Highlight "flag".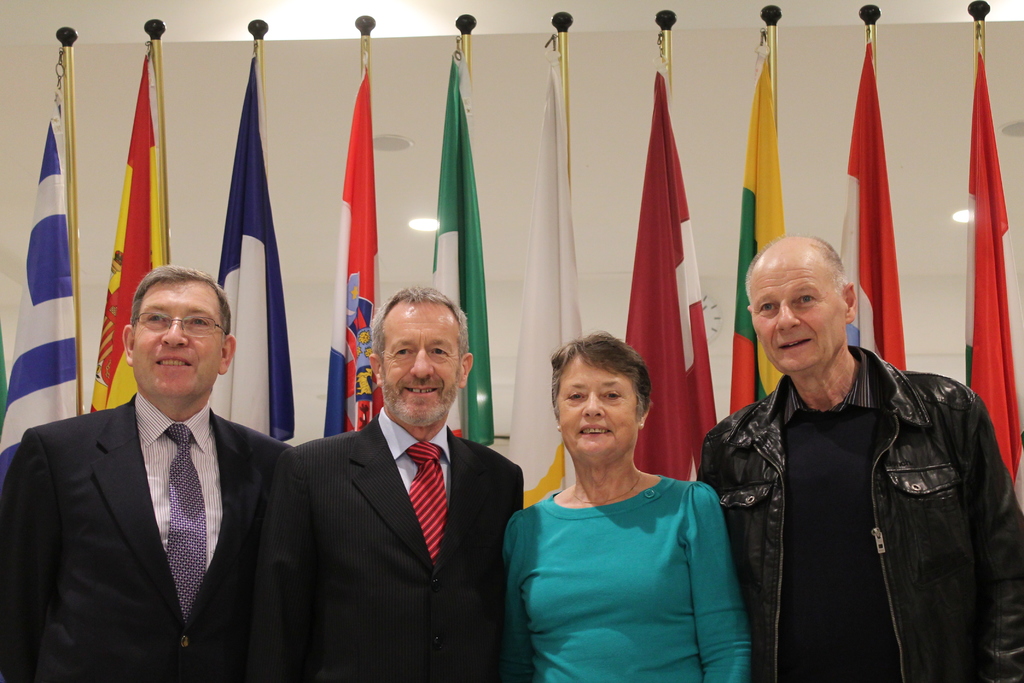
Highlighted region: BBox(82, 47, 161, 420).
